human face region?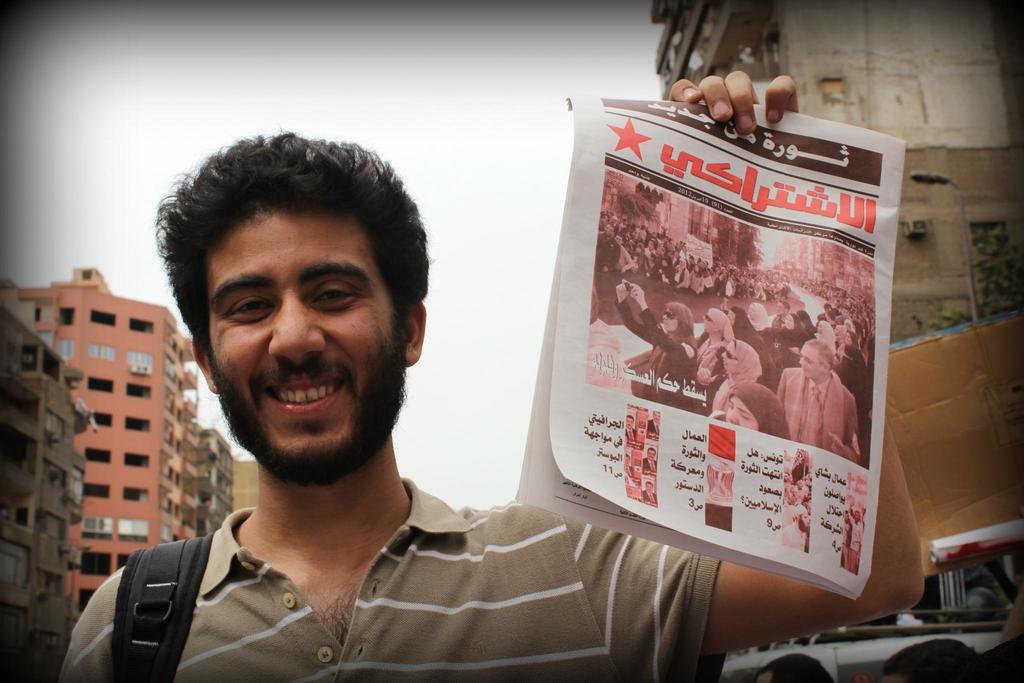
(212, 216, 403, 472)
